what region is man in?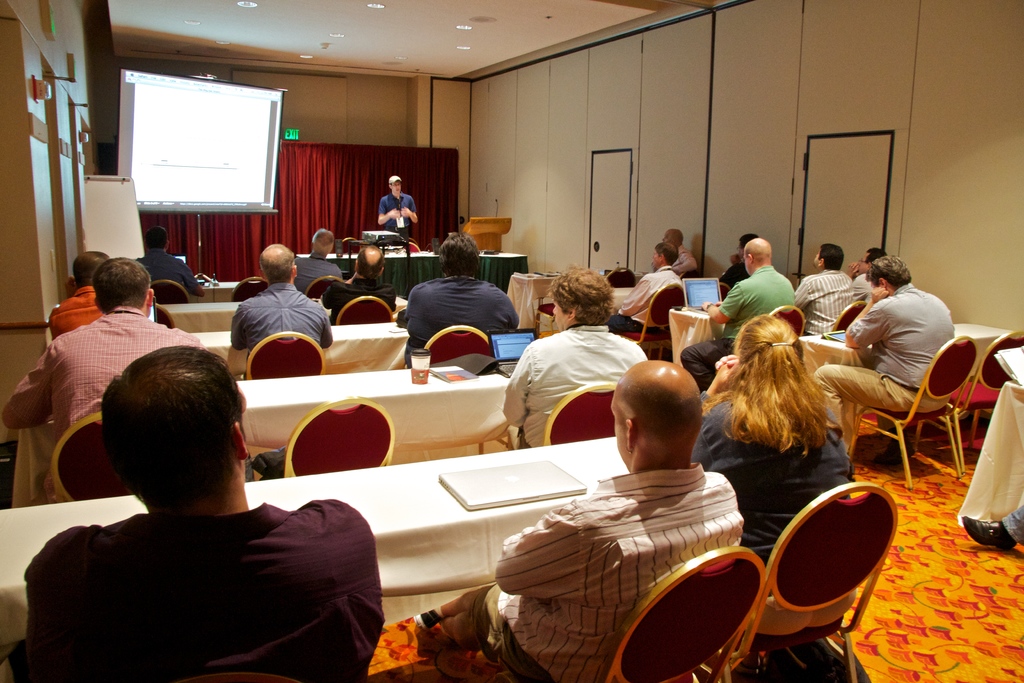
bbox=(321, 240, 400, 331).
